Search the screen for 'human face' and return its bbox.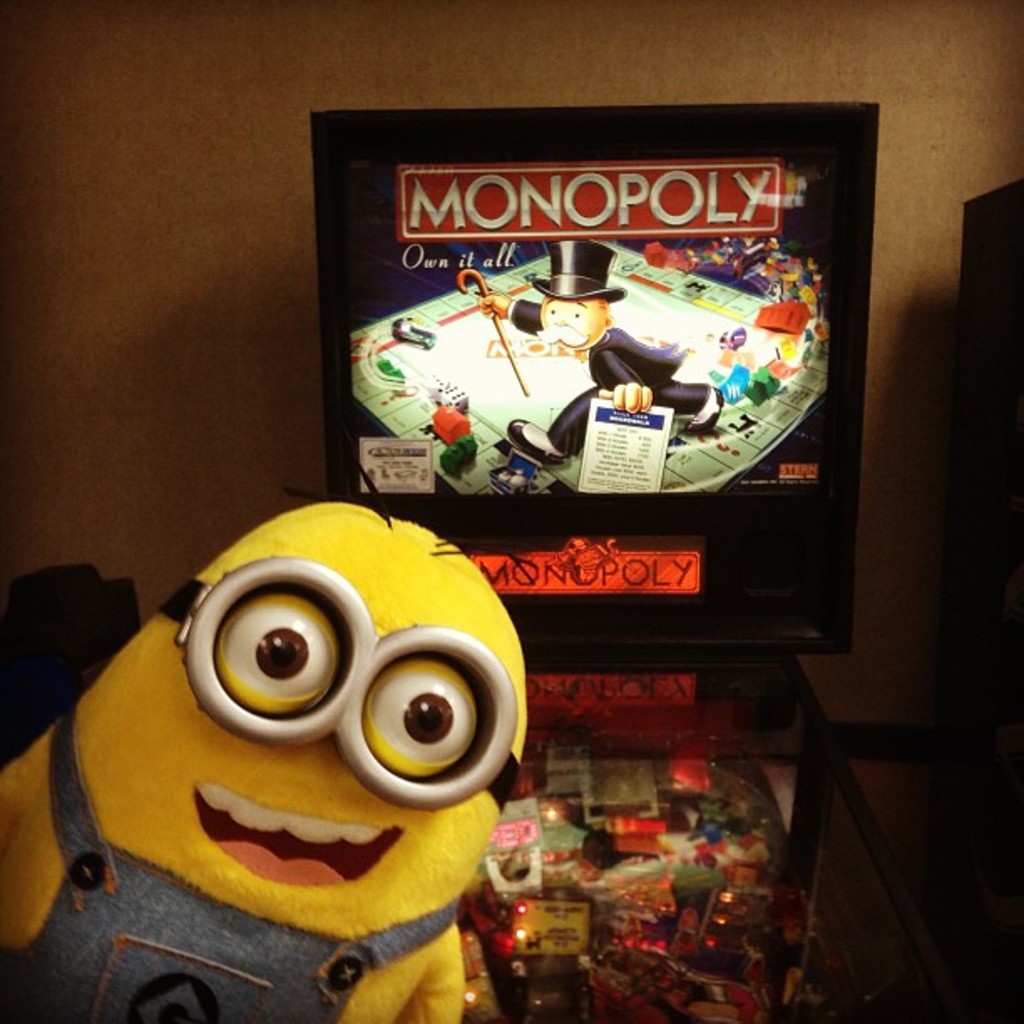
Found: (x1=540, y1=293, x2=607, y2=350).
